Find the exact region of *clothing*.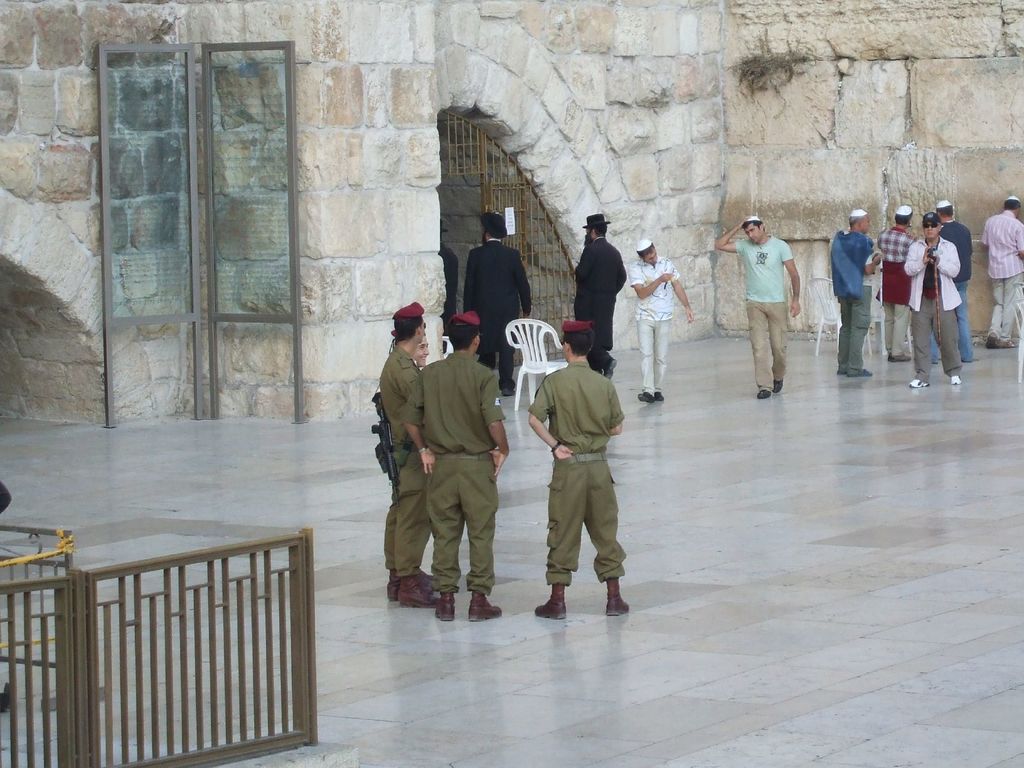
Exact region: (x1=935, y1=215, x2=980, y2=372).
